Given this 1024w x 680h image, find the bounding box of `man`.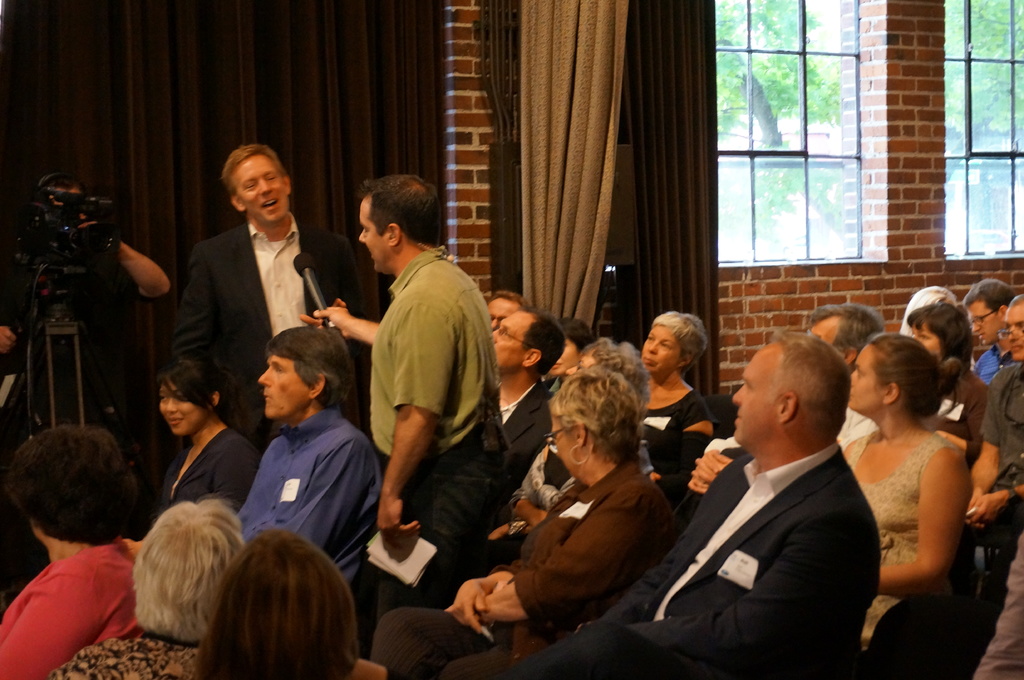
(339,182,518,637).
